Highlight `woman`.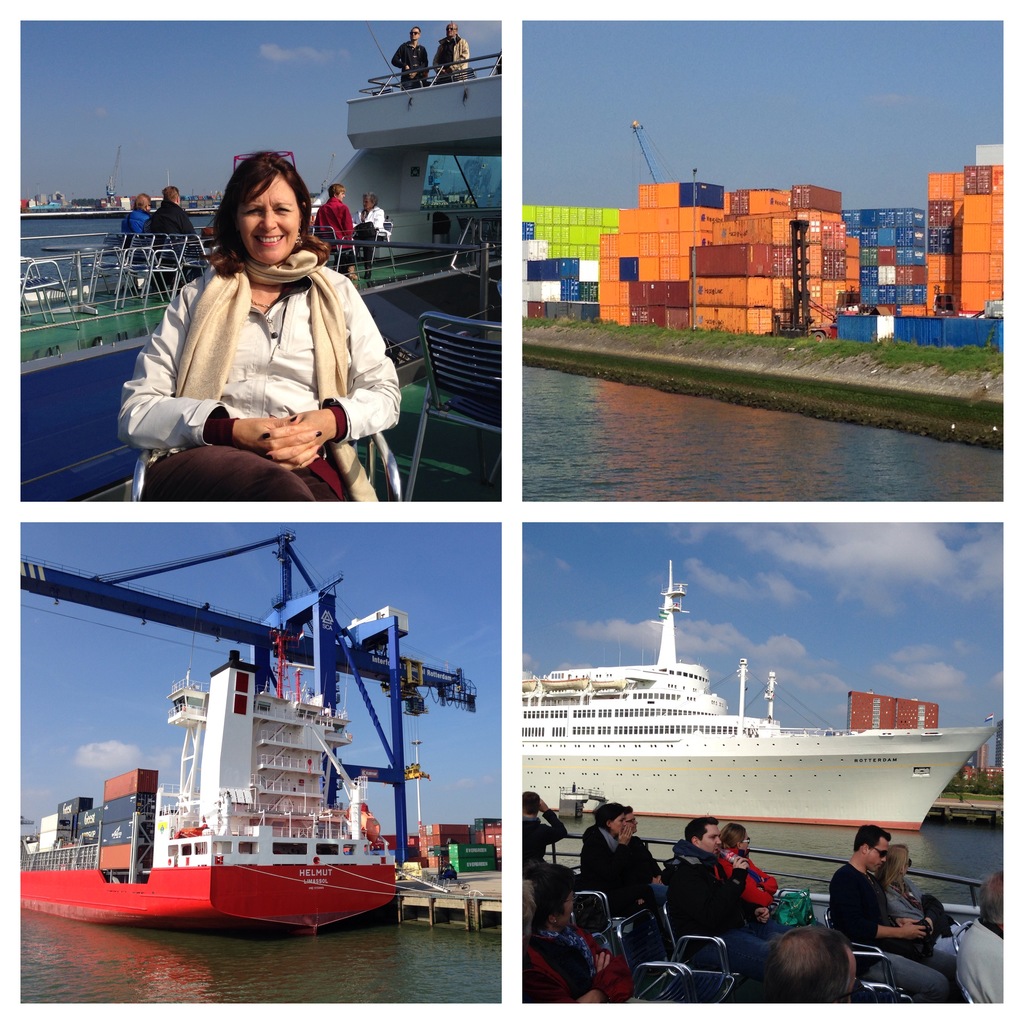
Highlighted region: rect(525, 861, 632, 1002).
